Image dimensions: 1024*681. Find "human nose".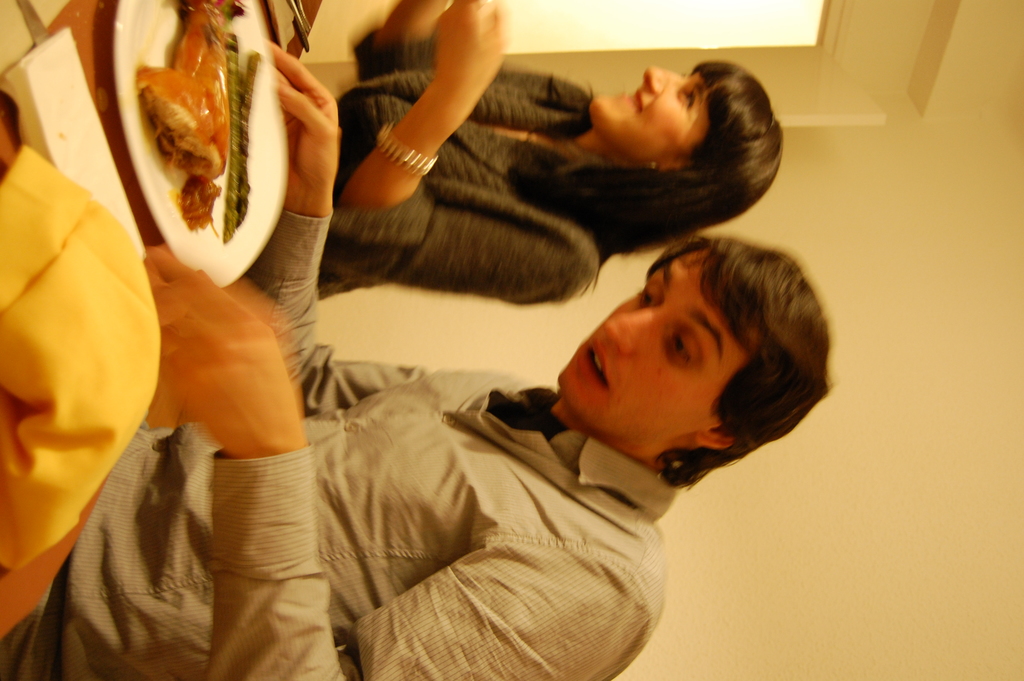
608 303 665 357.
